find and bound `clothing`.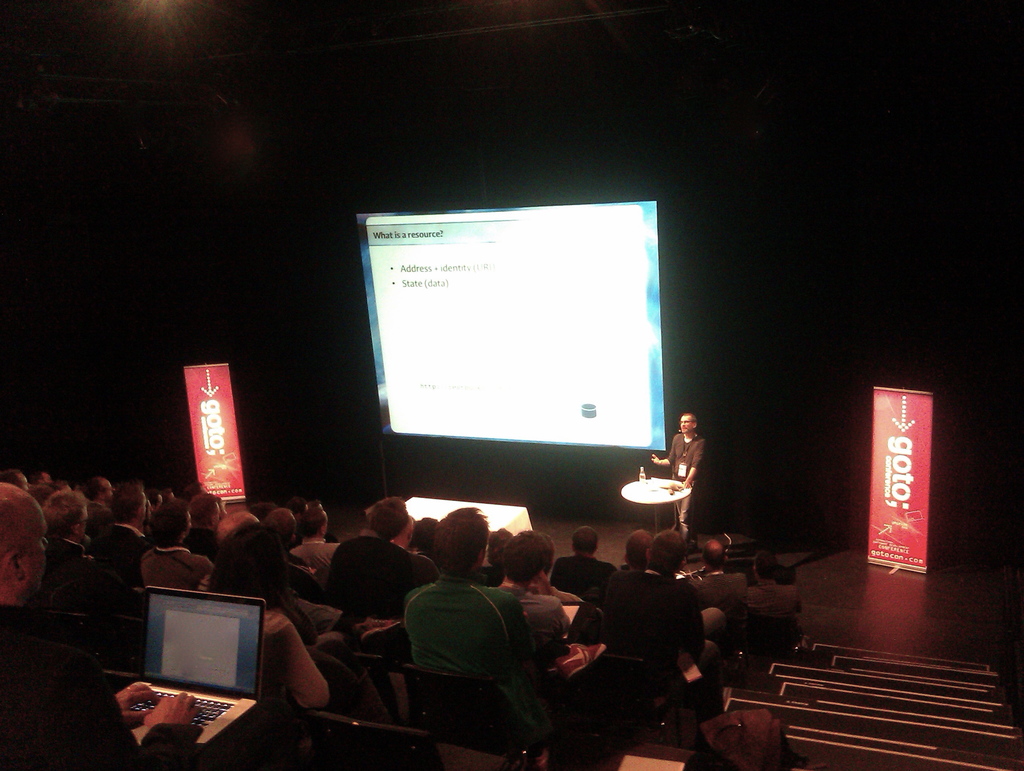
Bound: bbox(690, 566, 752, 653).
